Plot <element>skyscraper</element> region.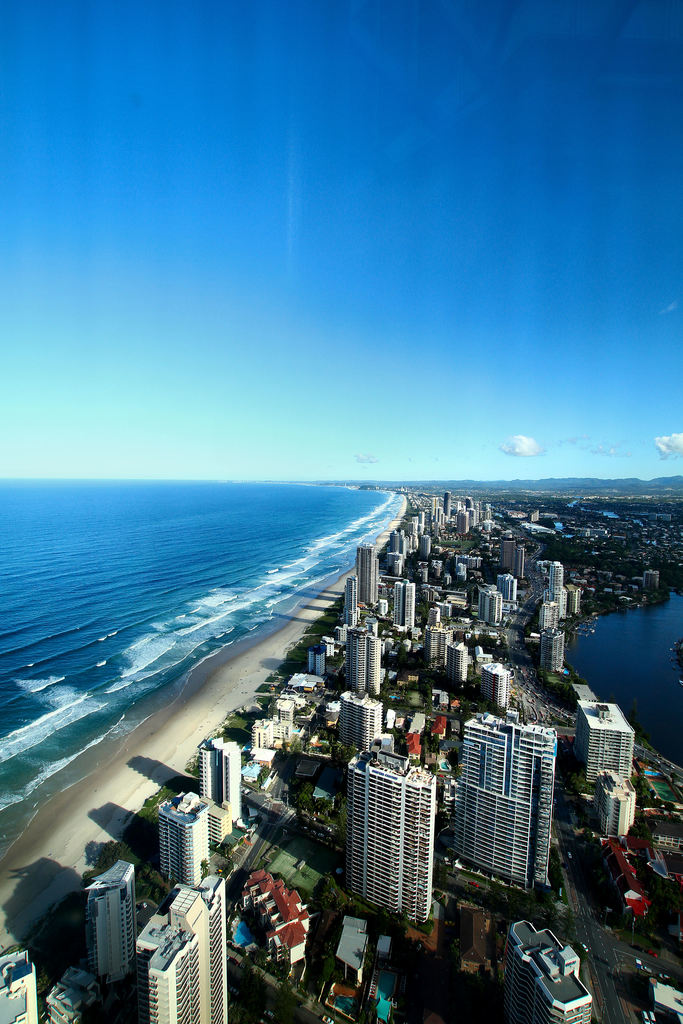
Plotted at left=359, top=543, right=384, bottom=617.
